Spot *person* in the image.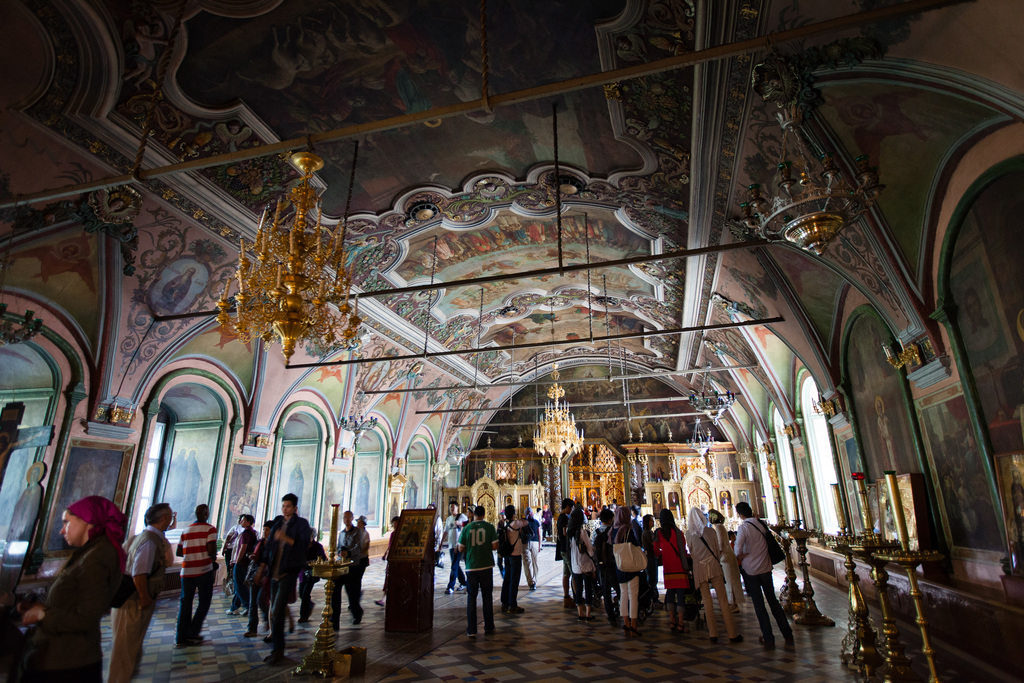
*person* found at select_region(499, 499, 529, 612).
